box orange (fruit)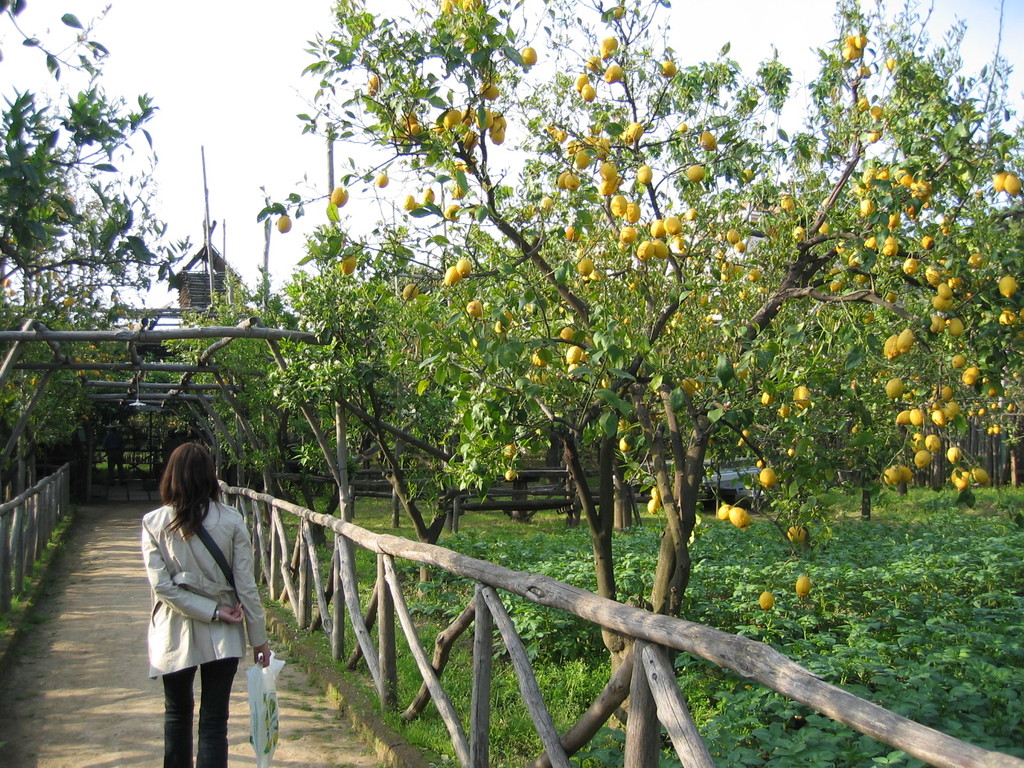
bbox=[613, 65, 623, 80]
